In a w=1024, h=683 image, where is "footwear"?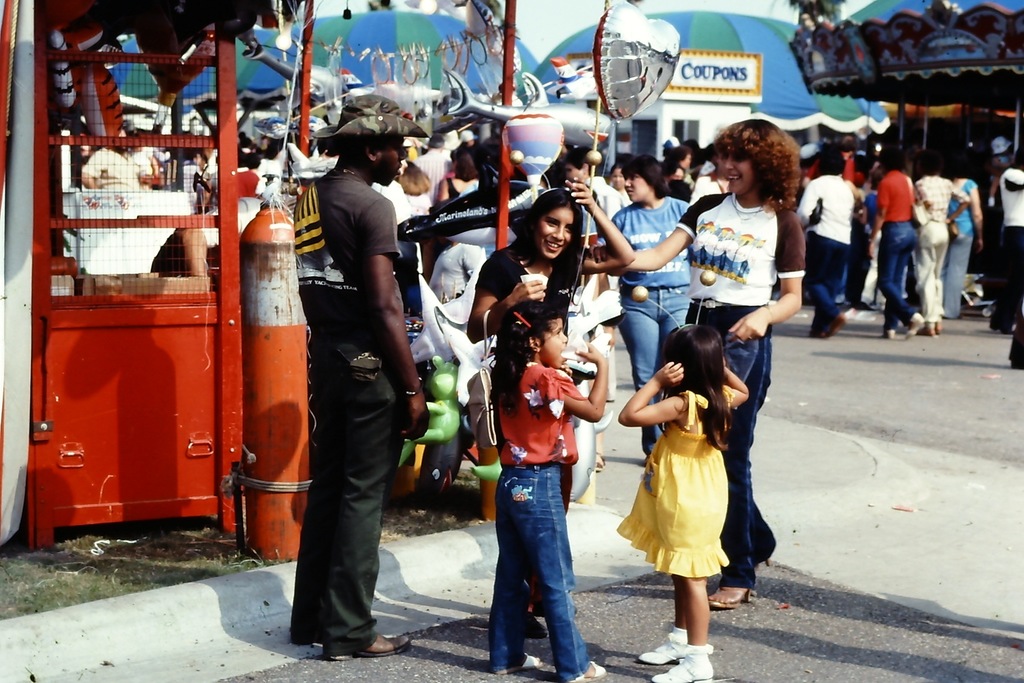
638, 627, 705, 666.
